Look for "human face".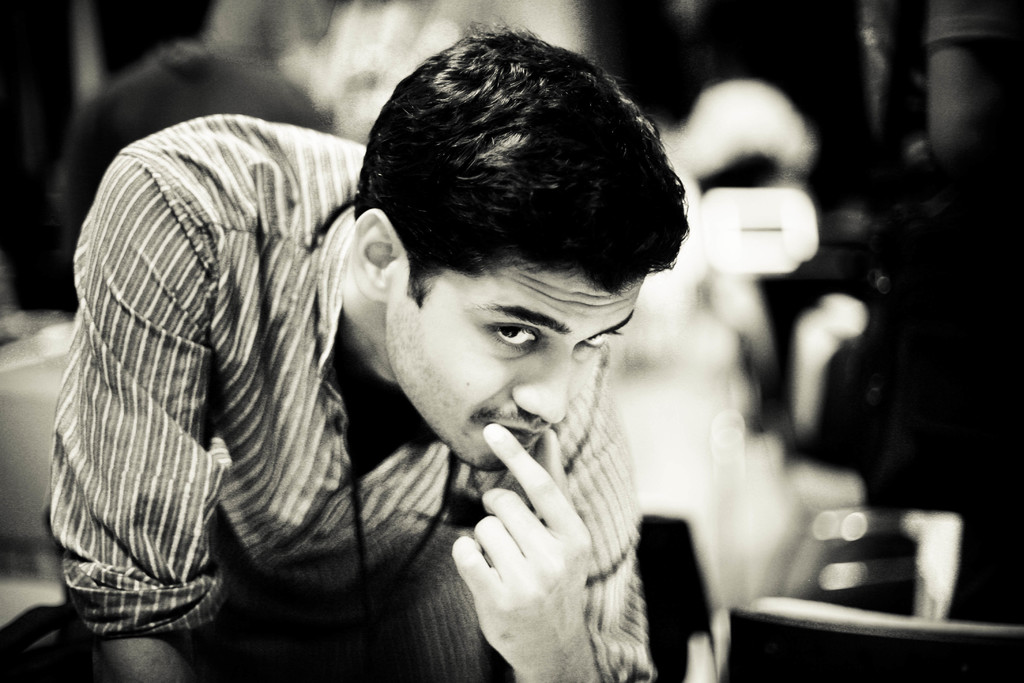
Found: 391/274/644/498.
